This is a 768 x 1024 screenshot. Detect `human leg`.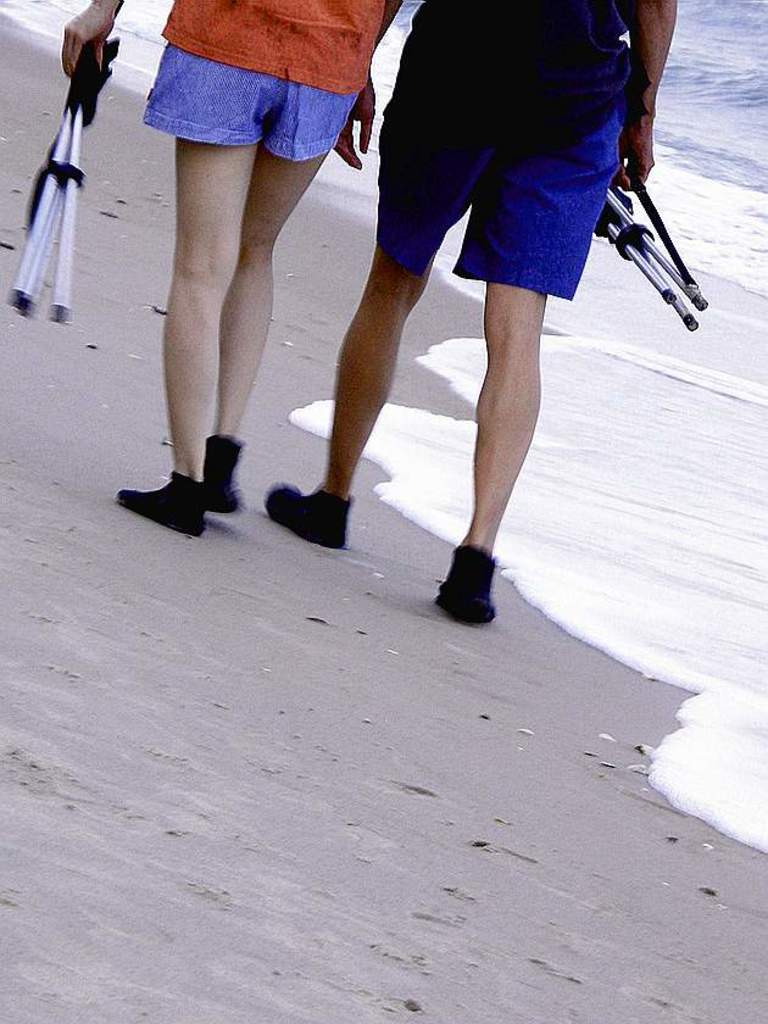
box(430, 27, 619, 633).
